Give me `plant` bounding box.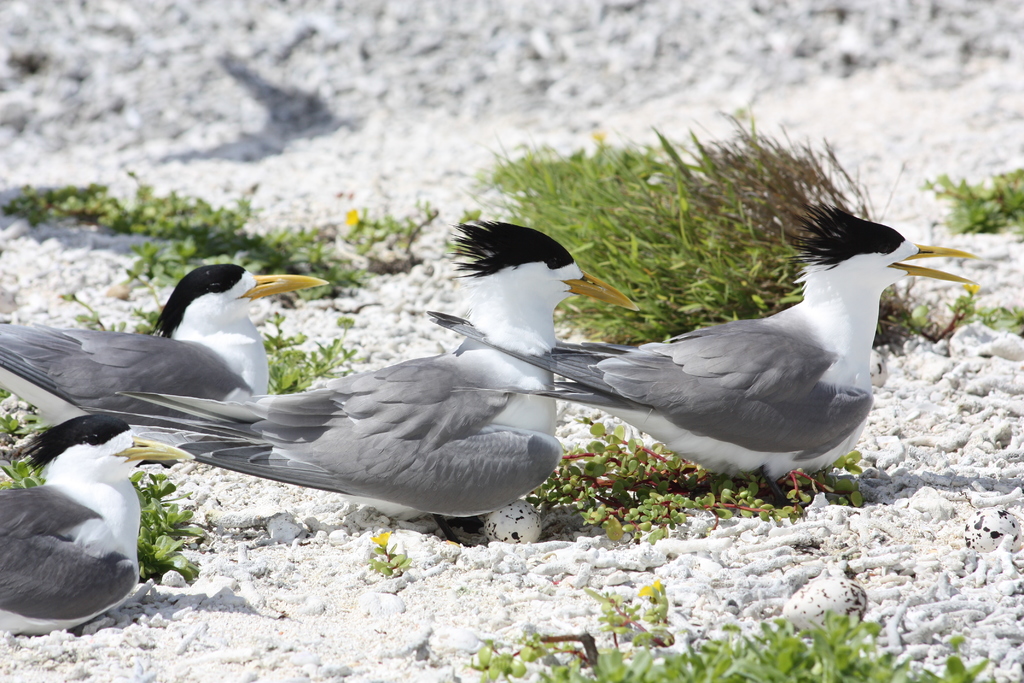
4 183 367 308.
